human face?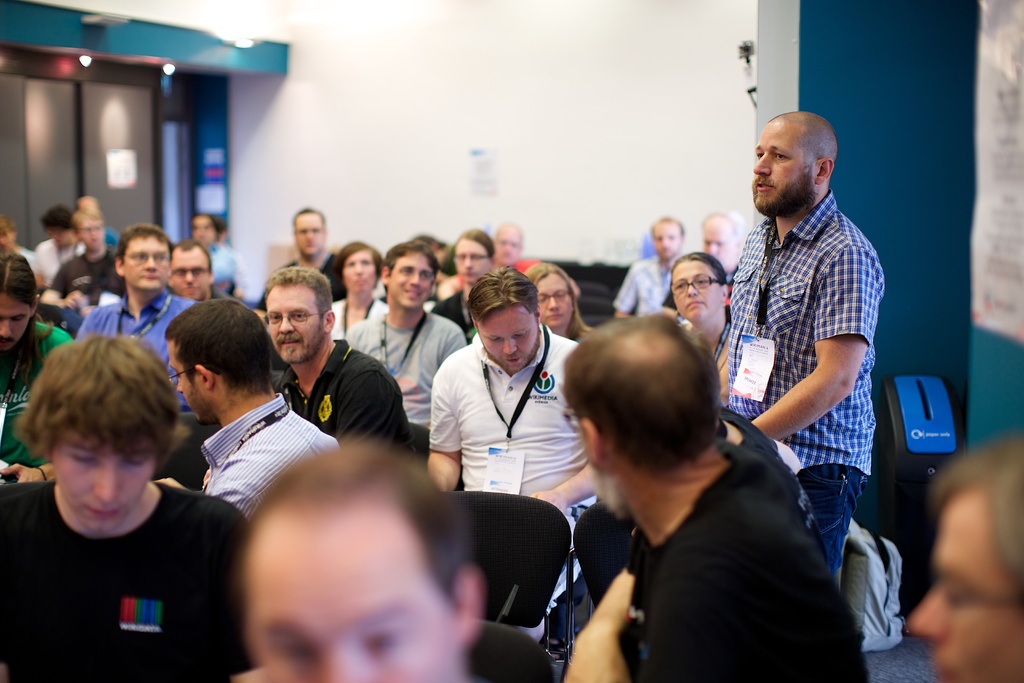
region(120, 236, 172, 288)
